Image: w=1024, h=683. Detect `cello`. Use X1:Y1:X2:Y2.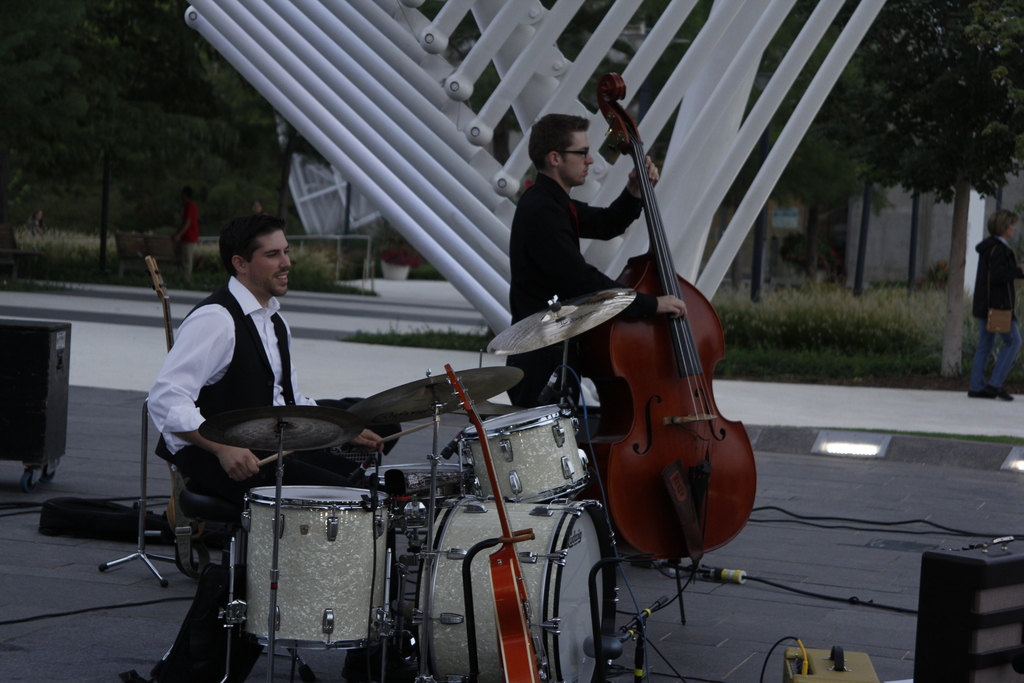
585:71:756:625.
